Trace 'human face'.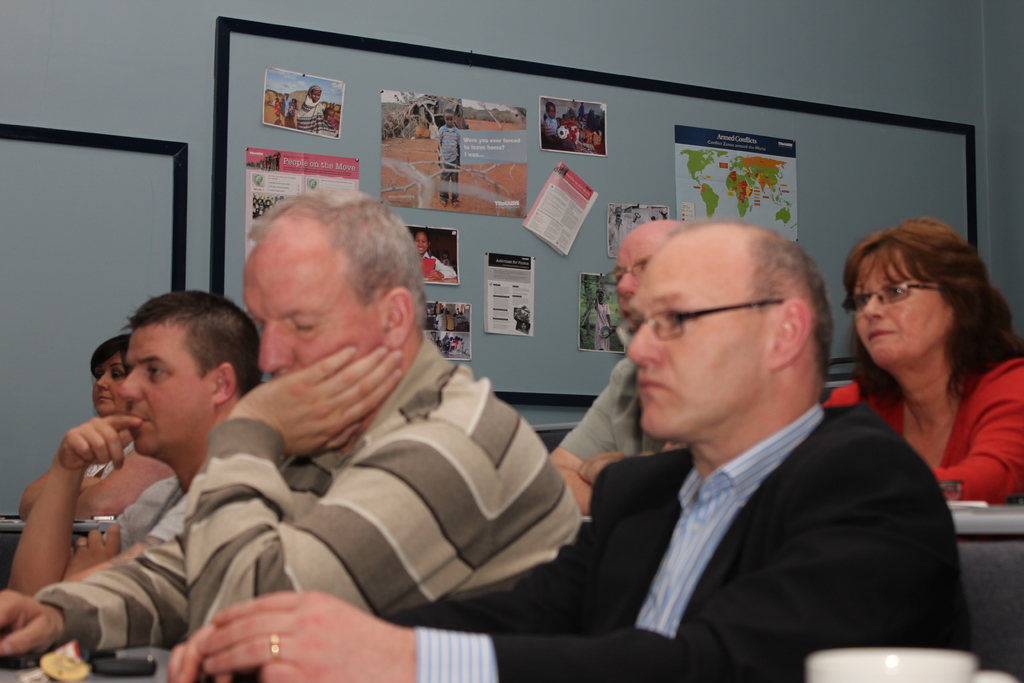
Traced to region(243, 231, 378, 377).
